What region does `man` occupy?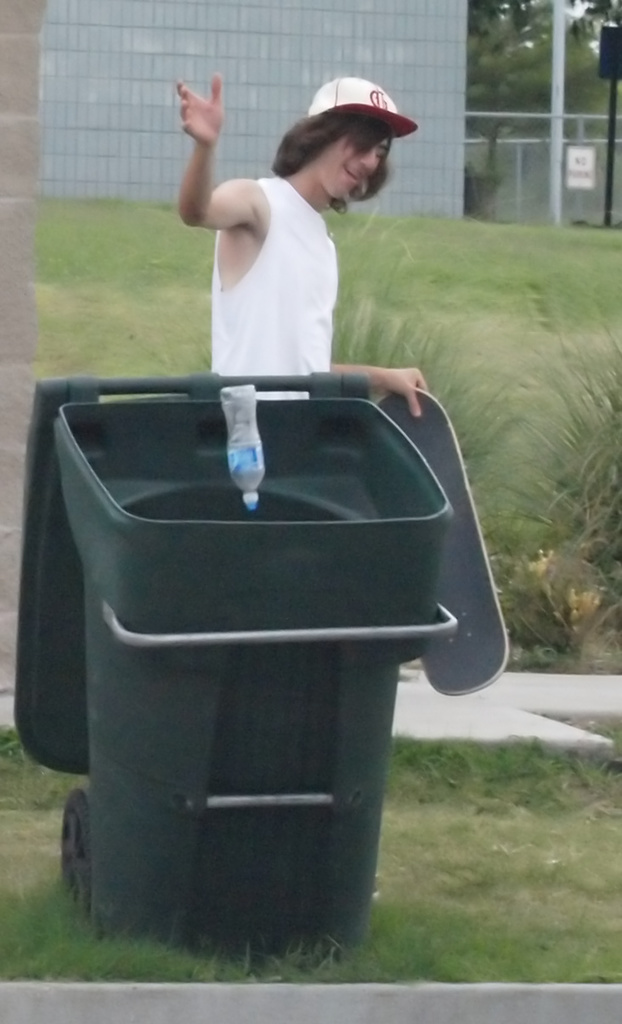
pyautogui.locateOnScreen(168, 68, 430, 486).
